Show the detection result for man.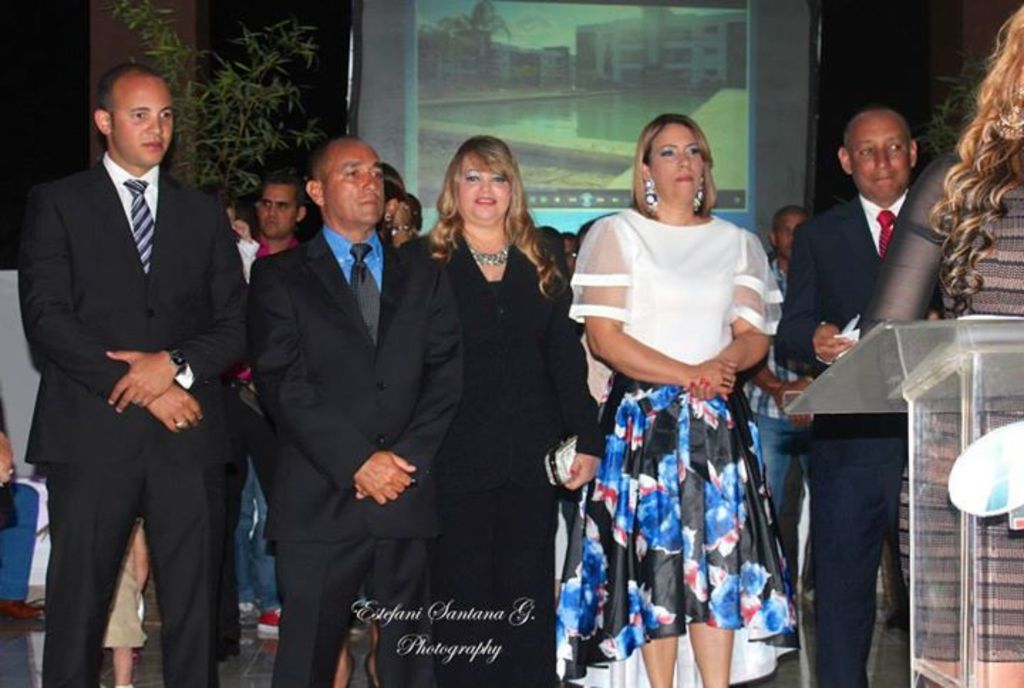
select_region(11, 31, 246, 687).
